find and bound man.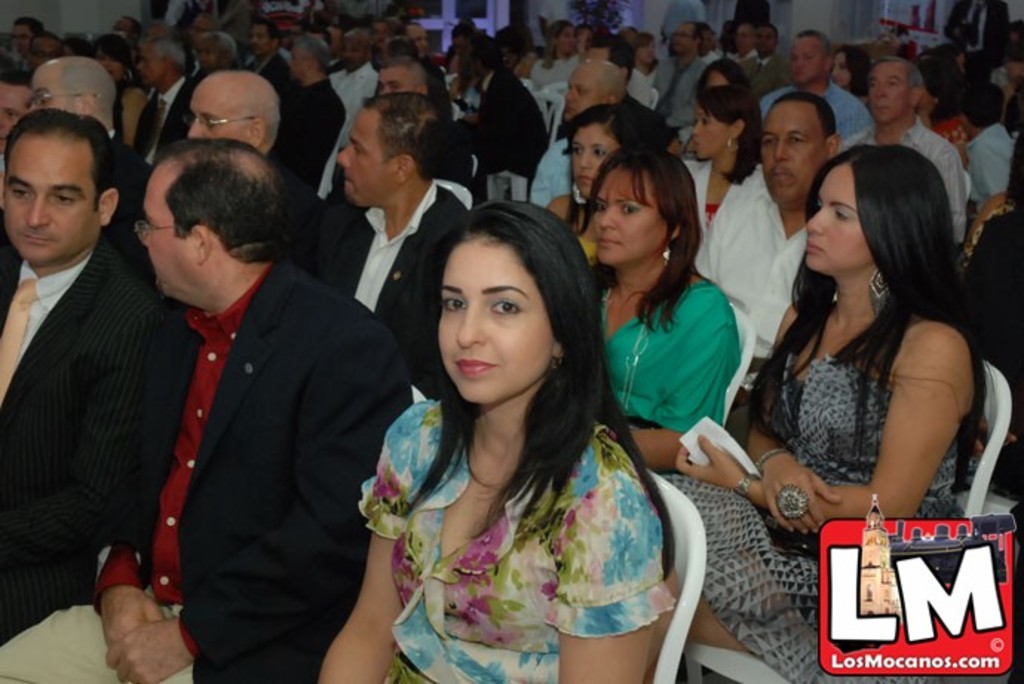
Bound: bbox(401, 22, 450, 120).
